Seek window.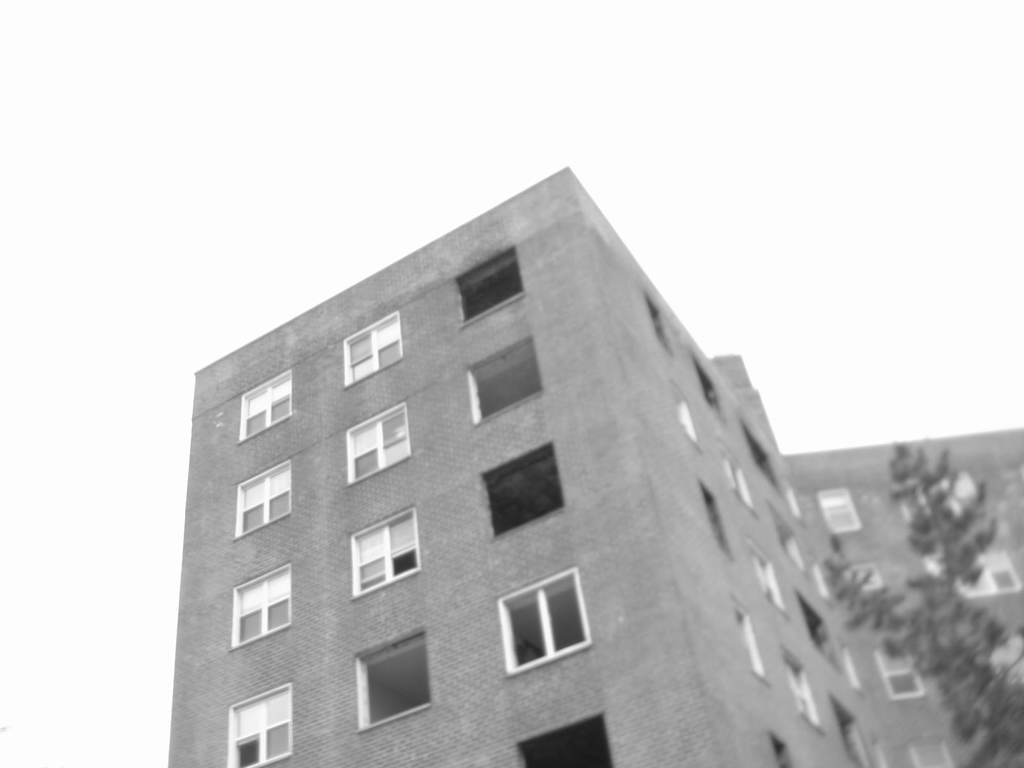
bbox(643, 293, 675, 354).
